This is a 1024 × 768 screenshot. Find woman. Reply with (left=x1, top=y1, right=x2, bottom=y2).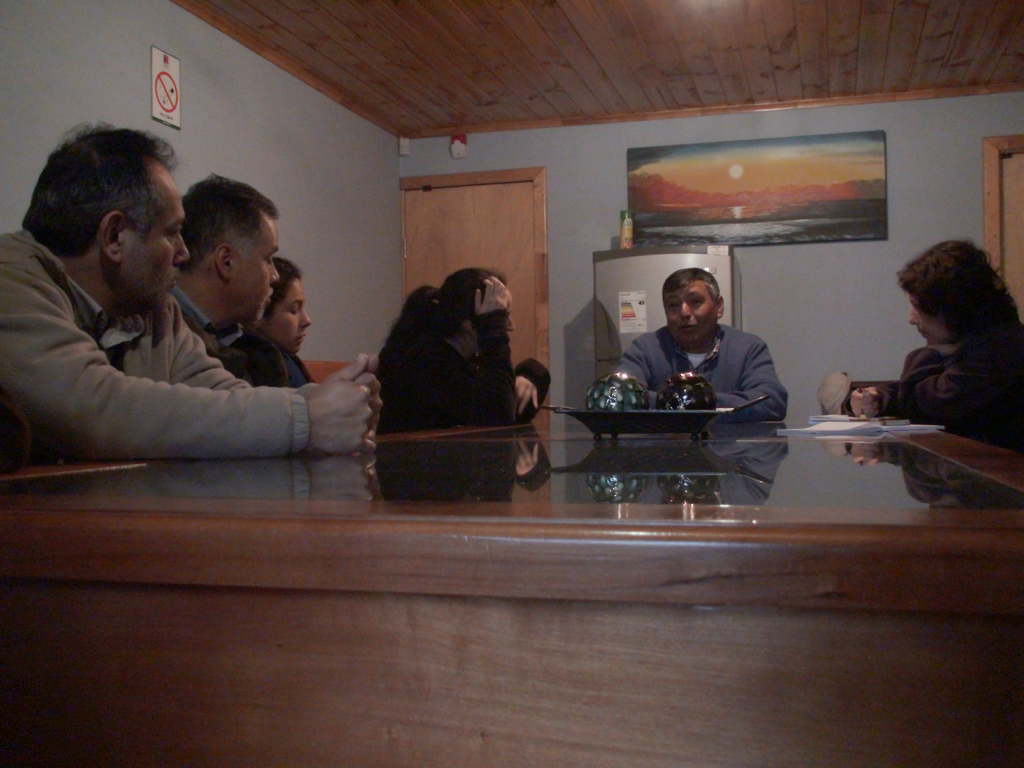
(left=215, top=257, right=313, bottom=392).
